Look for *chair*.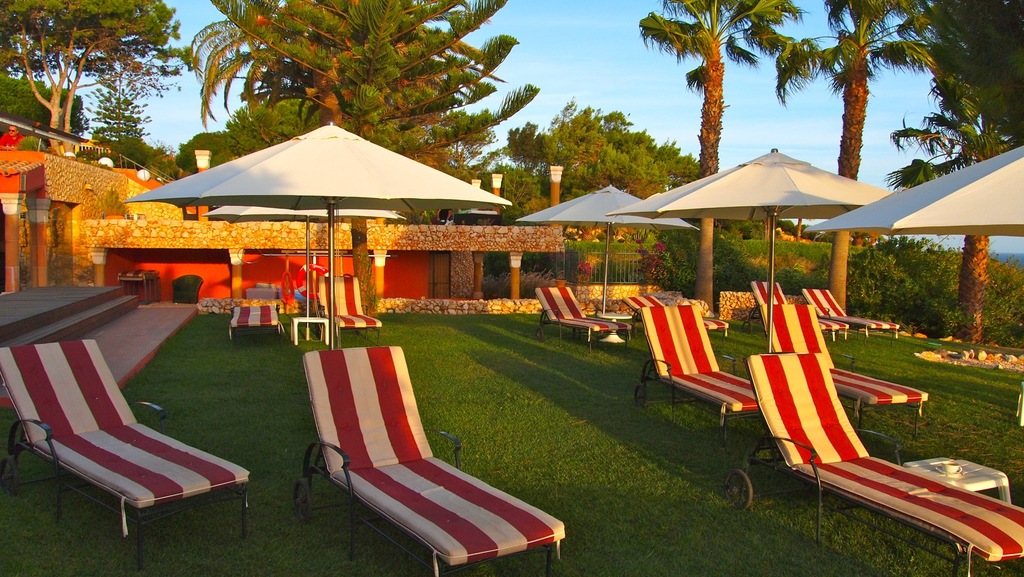
Found: 751/304/930/434.
